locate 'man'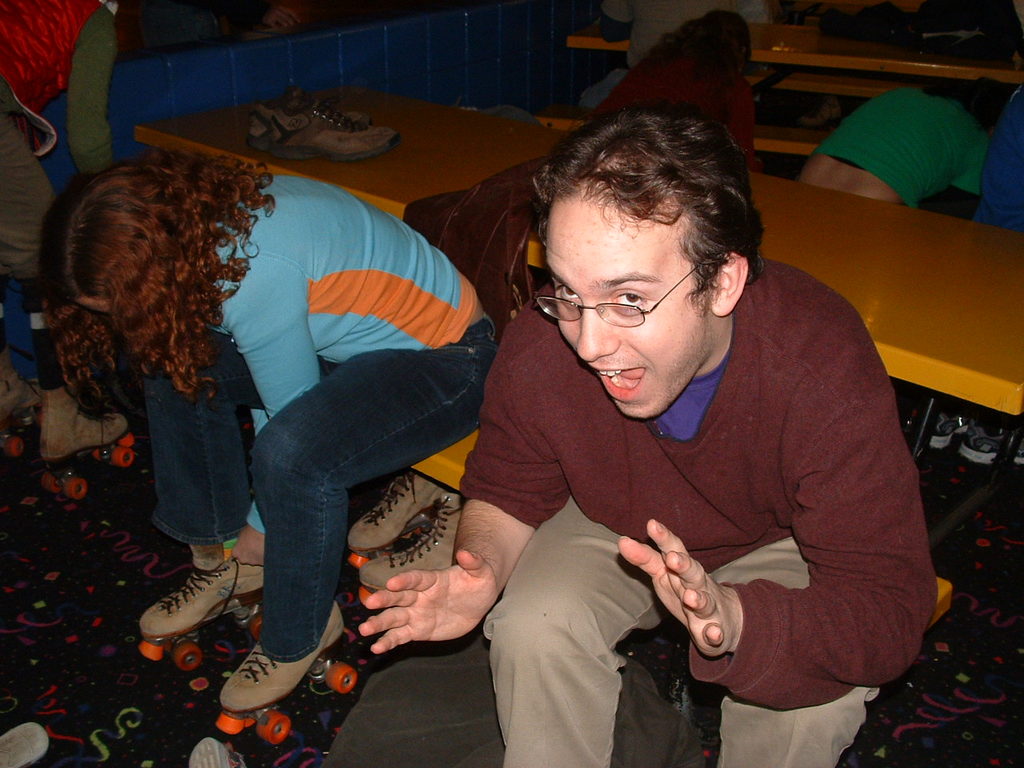
[812,66,1010,209]
